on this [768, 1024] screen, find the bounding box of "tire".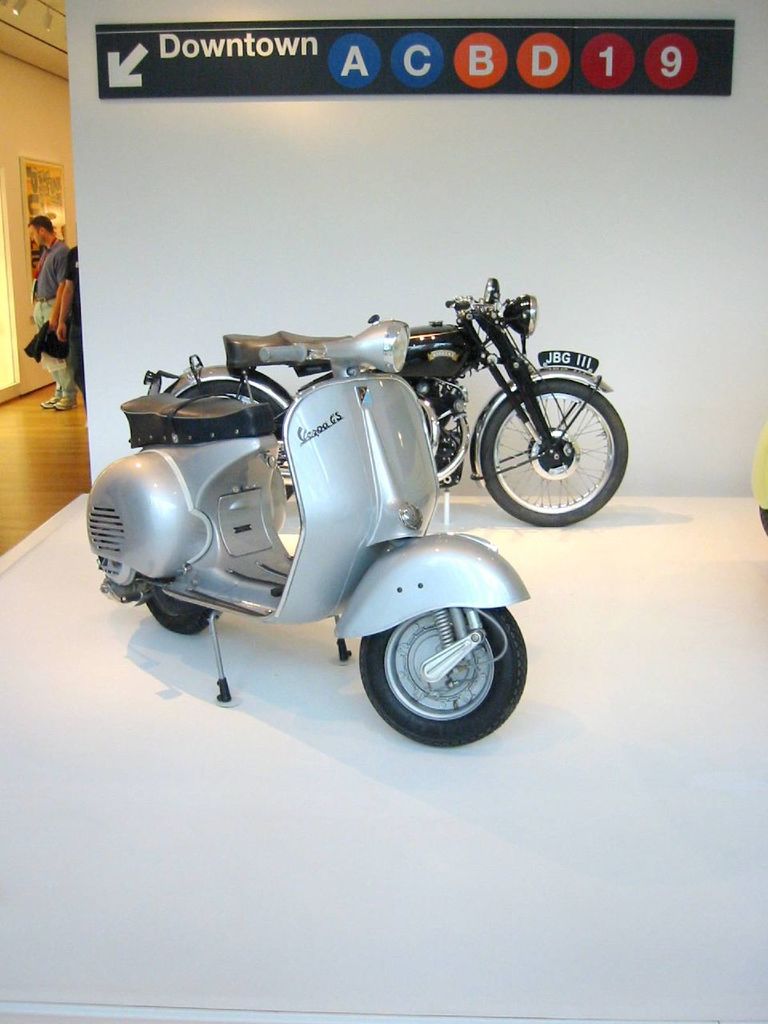
Bounding box: region(140, 594, 223, 634).
